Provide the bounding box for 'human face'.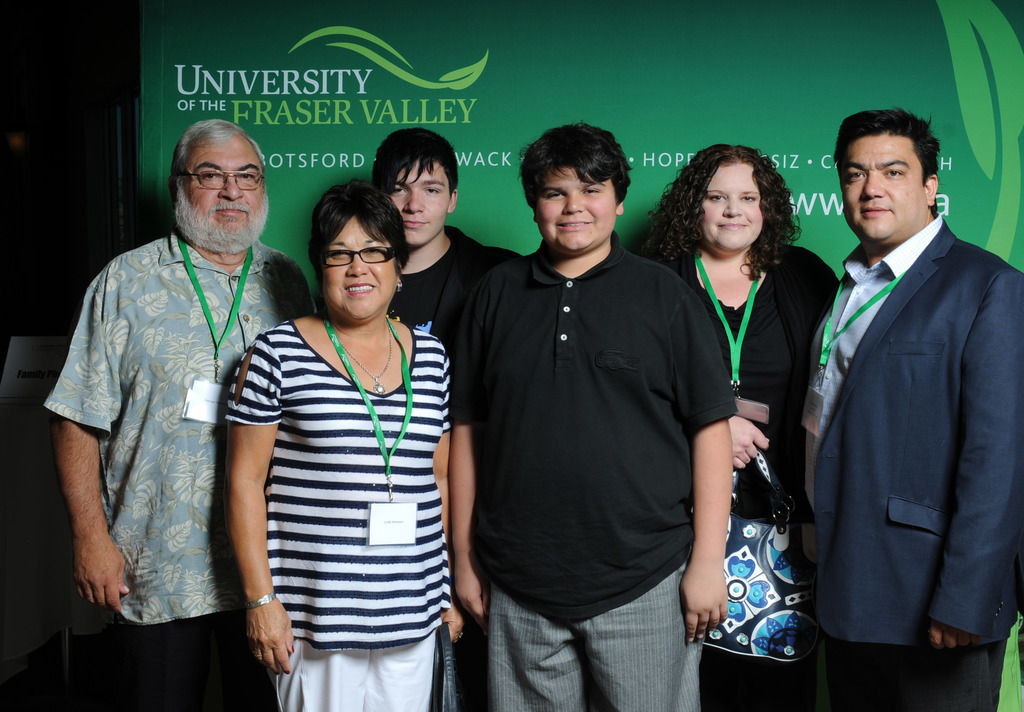
BBox(173, 136, 266, 242).
